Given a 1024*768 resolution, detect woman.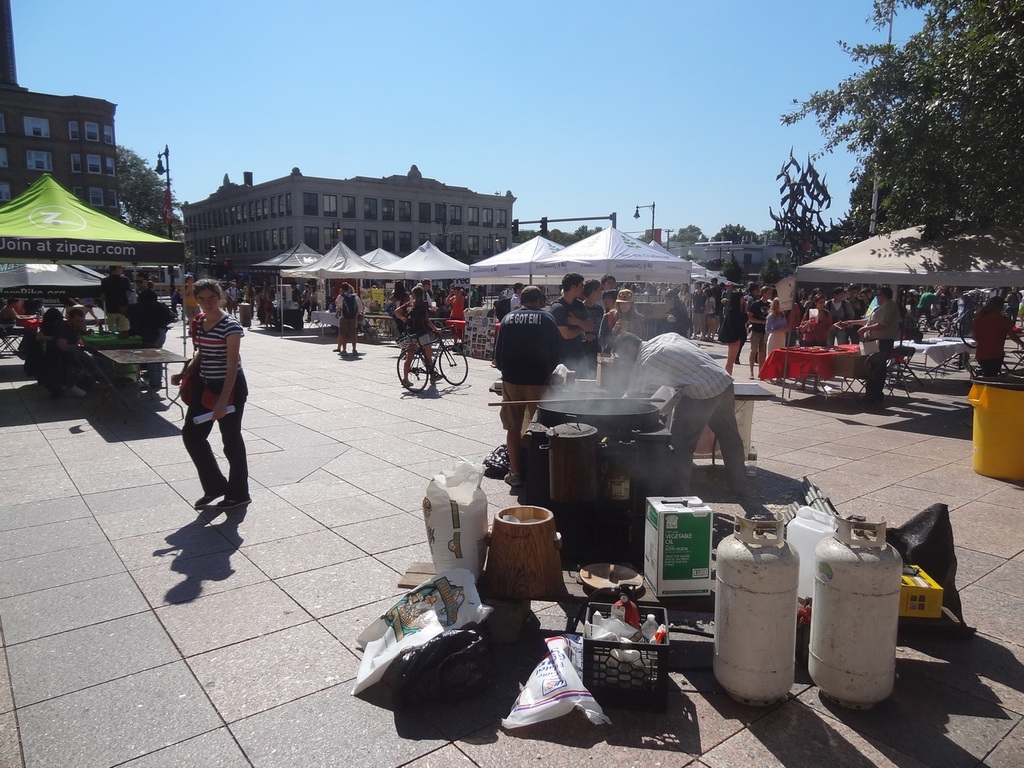
crop(448, 286, 464, 346).
